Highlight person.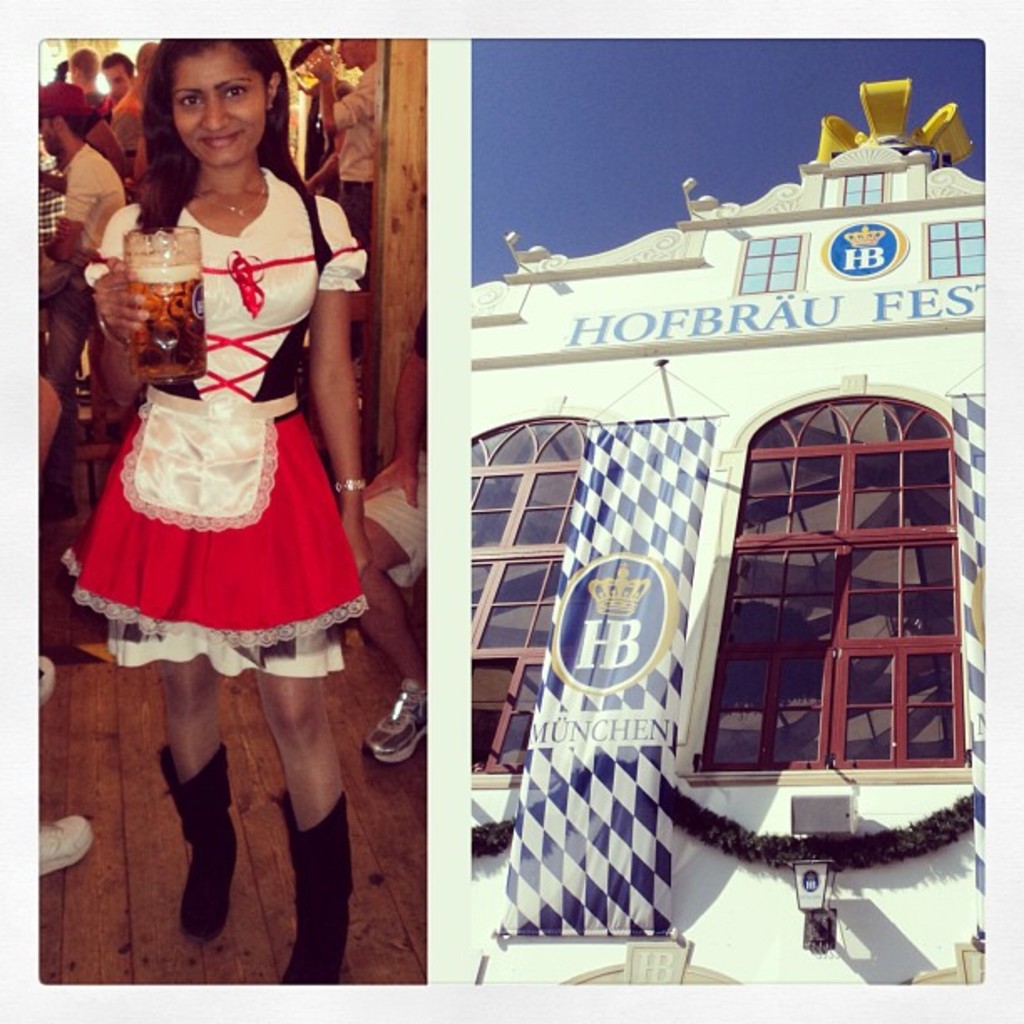
Highlighted region: 38, 84, 127, 433.
